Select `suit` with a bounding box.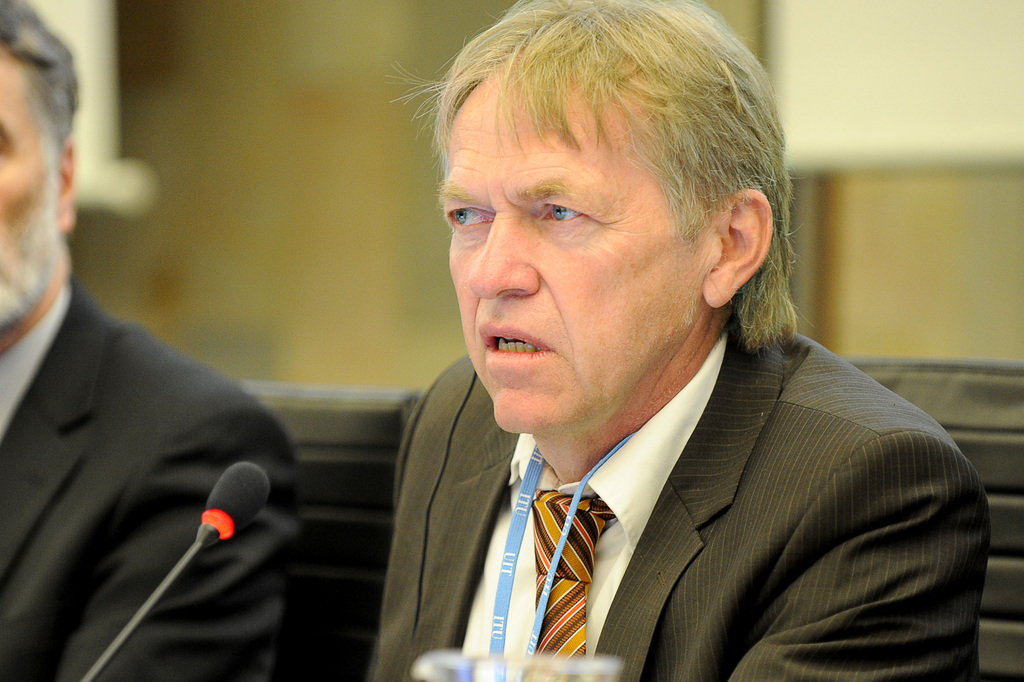
box=[0, 194, 317, 653].
